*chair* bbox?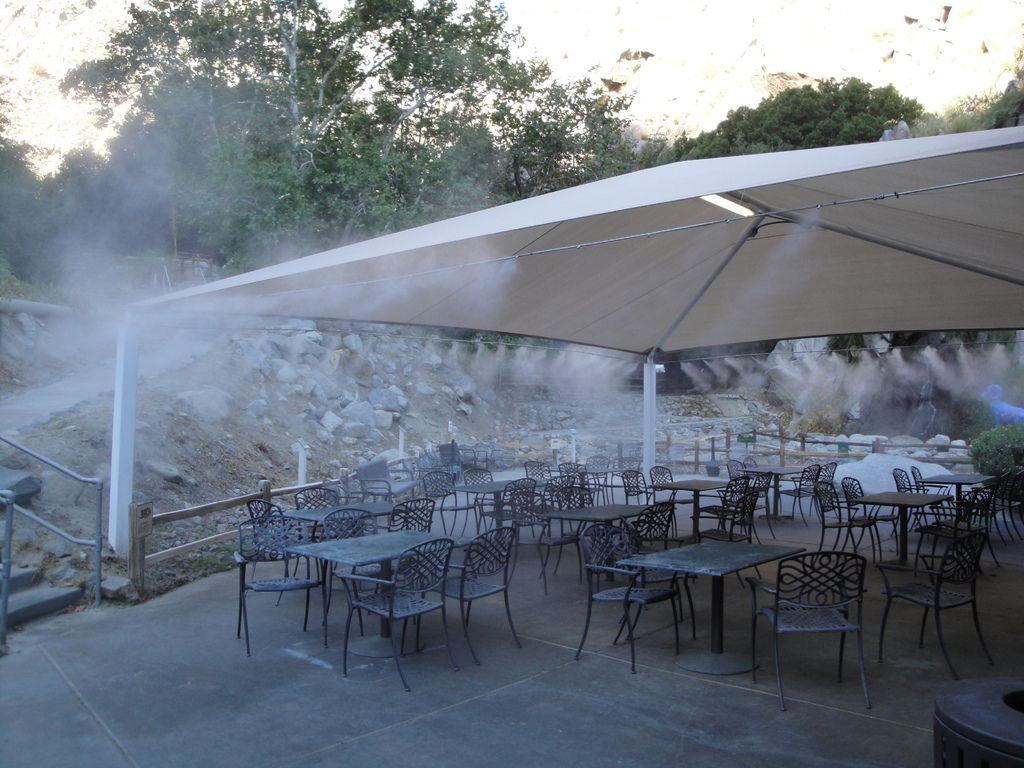
(x1=515, y1=490, x2=584, y2=597)
